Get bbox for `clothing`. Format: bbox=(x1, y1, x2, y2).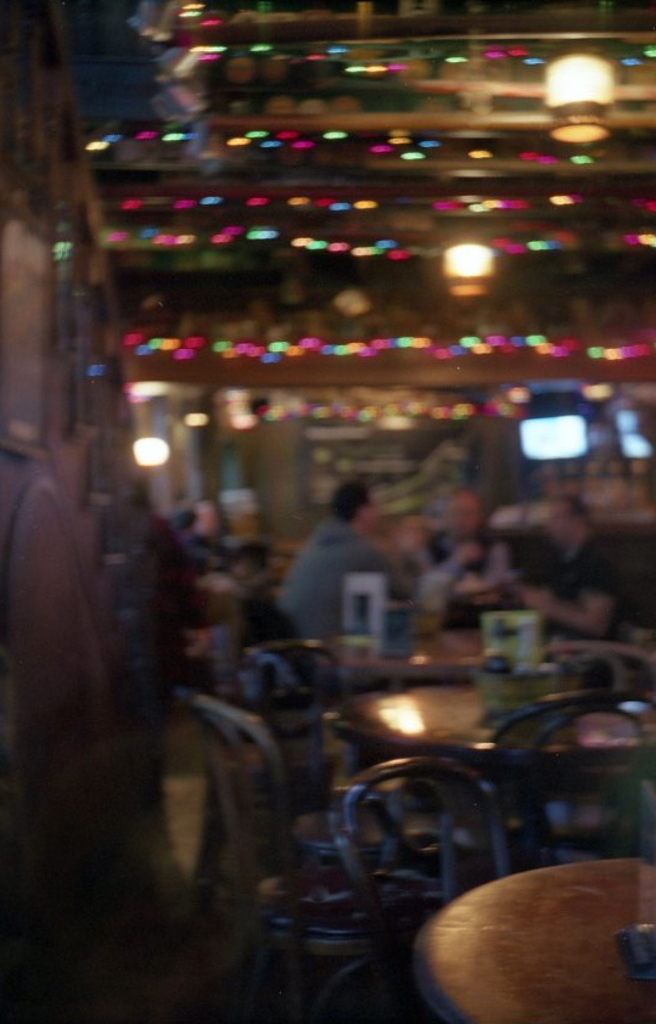
bbox=(279, 519, 464, 641).
